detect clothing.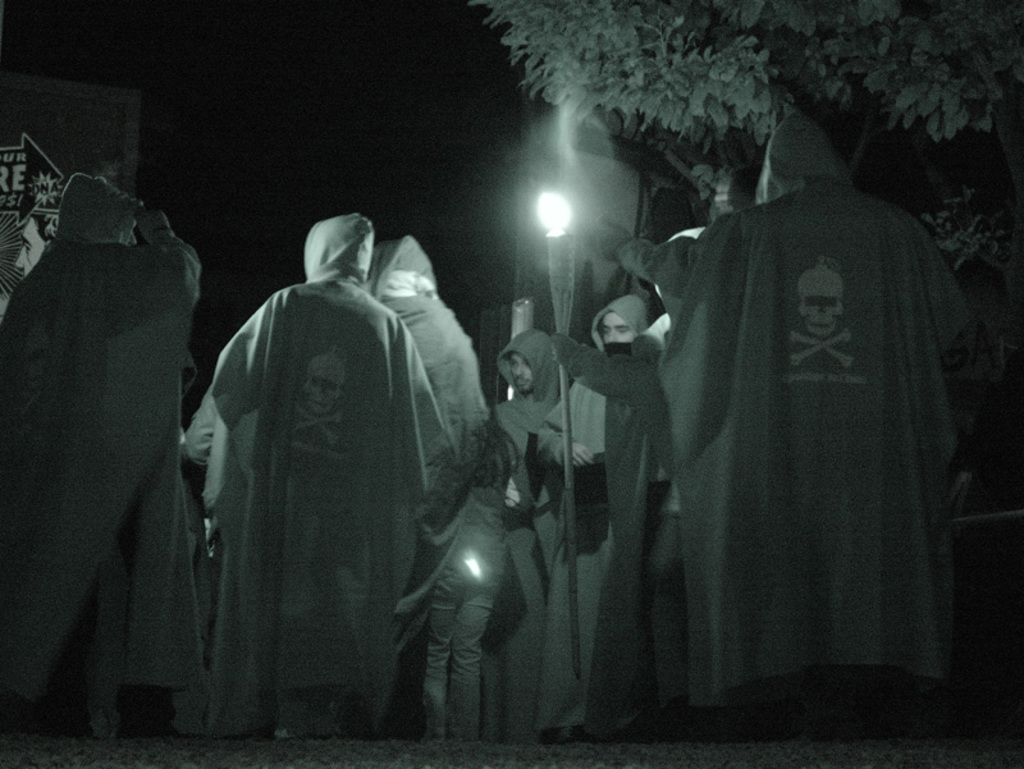
Detected at (360,239,489,743).
